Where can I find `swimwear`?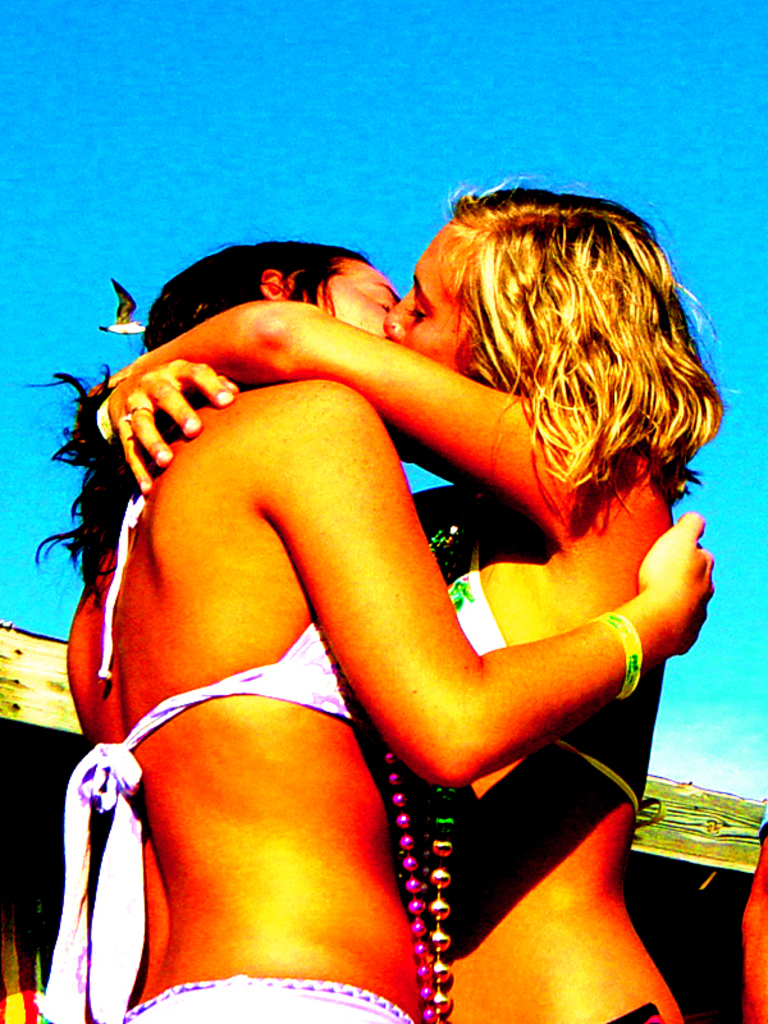
You can find it at x1=416 y1=477 x2=639 y2=817.
